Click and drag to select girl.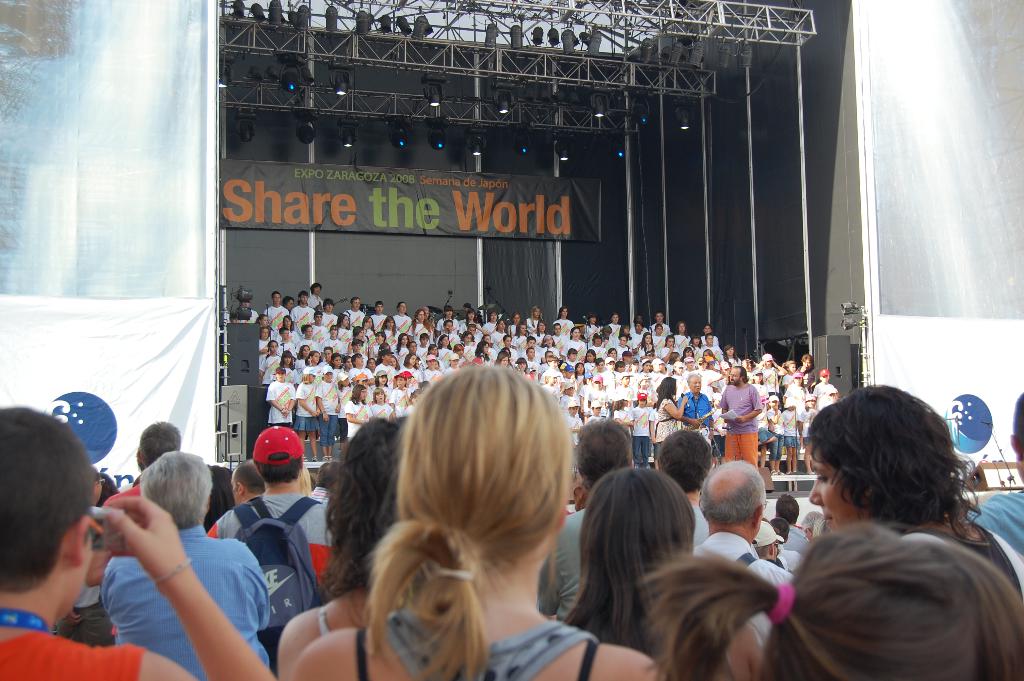
Selection: left=422, top=353, right=441, bottom=381.
